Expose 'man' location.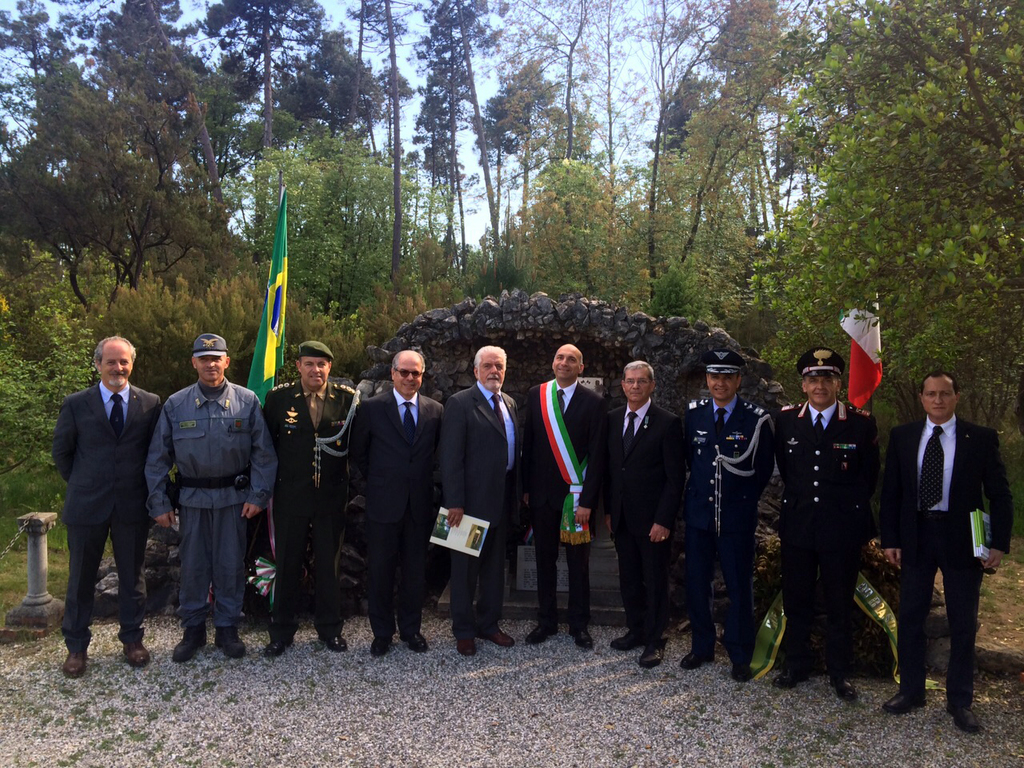
Exposed at bbox(264, 333, 365, 662).
